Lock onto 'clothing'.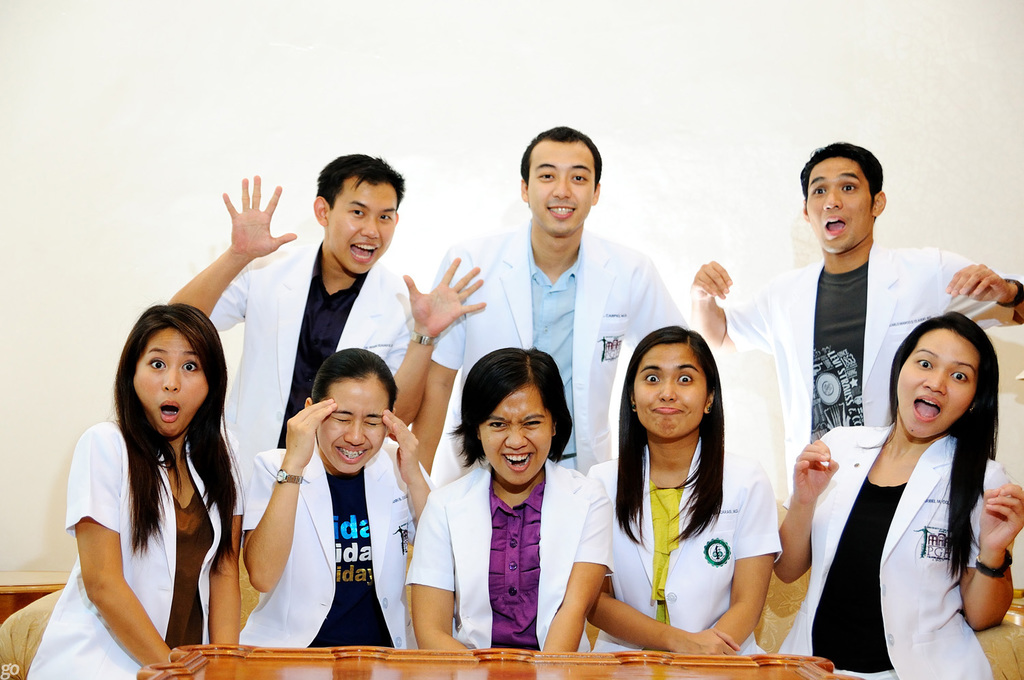
Locked: (717,235,1014,482).
